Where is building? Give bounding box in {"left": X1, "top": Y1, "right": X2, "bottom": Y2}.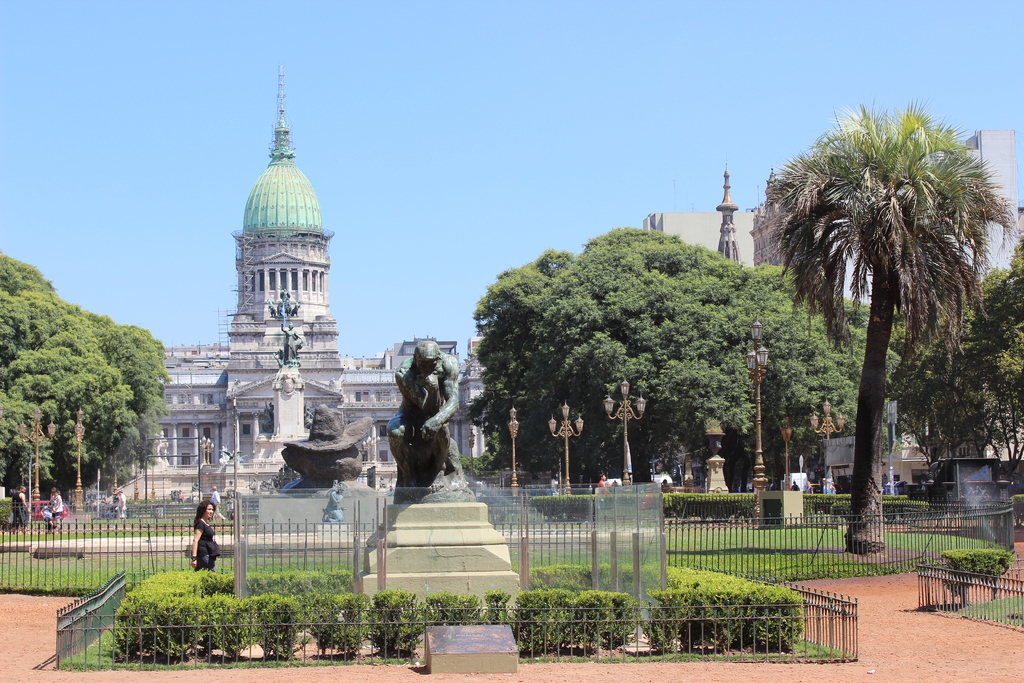
{"left": 745, "top": 170, "right": 792, "bottom": 267}.
